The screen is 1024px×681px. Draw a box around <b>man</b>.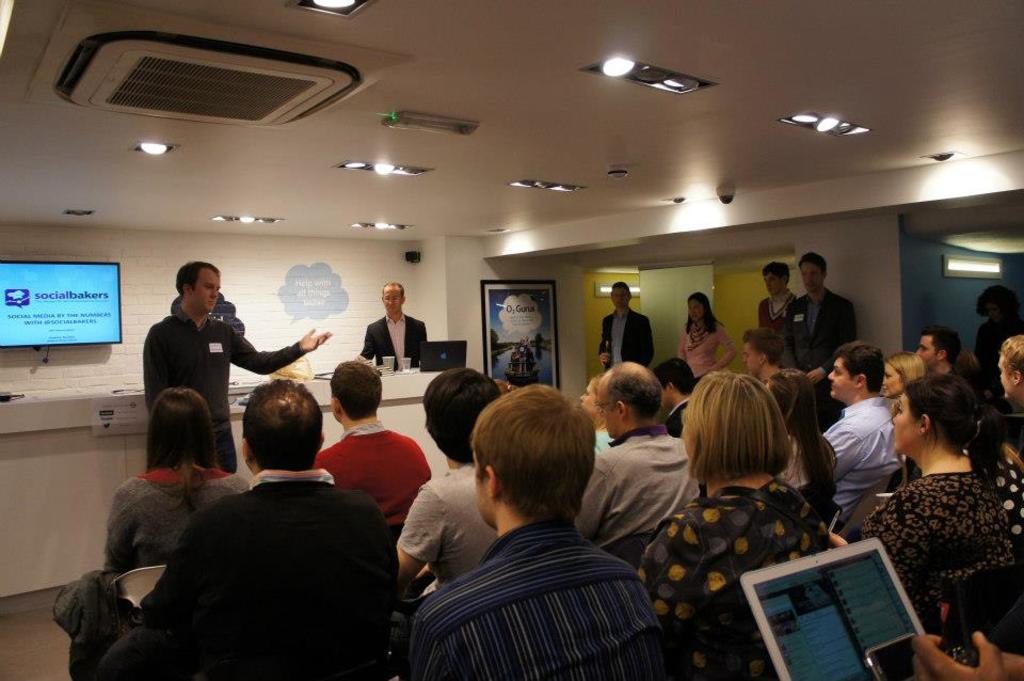
397, 368, 511, 583.
